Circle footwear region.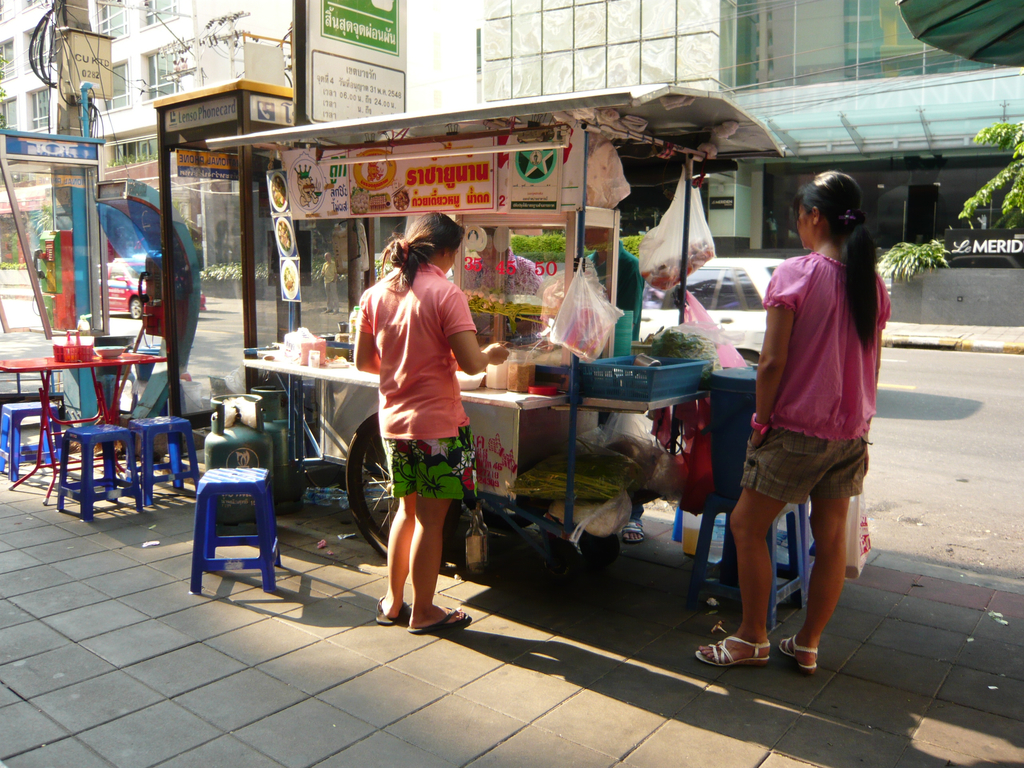
Region: crop(779, 636, 820, 674).
